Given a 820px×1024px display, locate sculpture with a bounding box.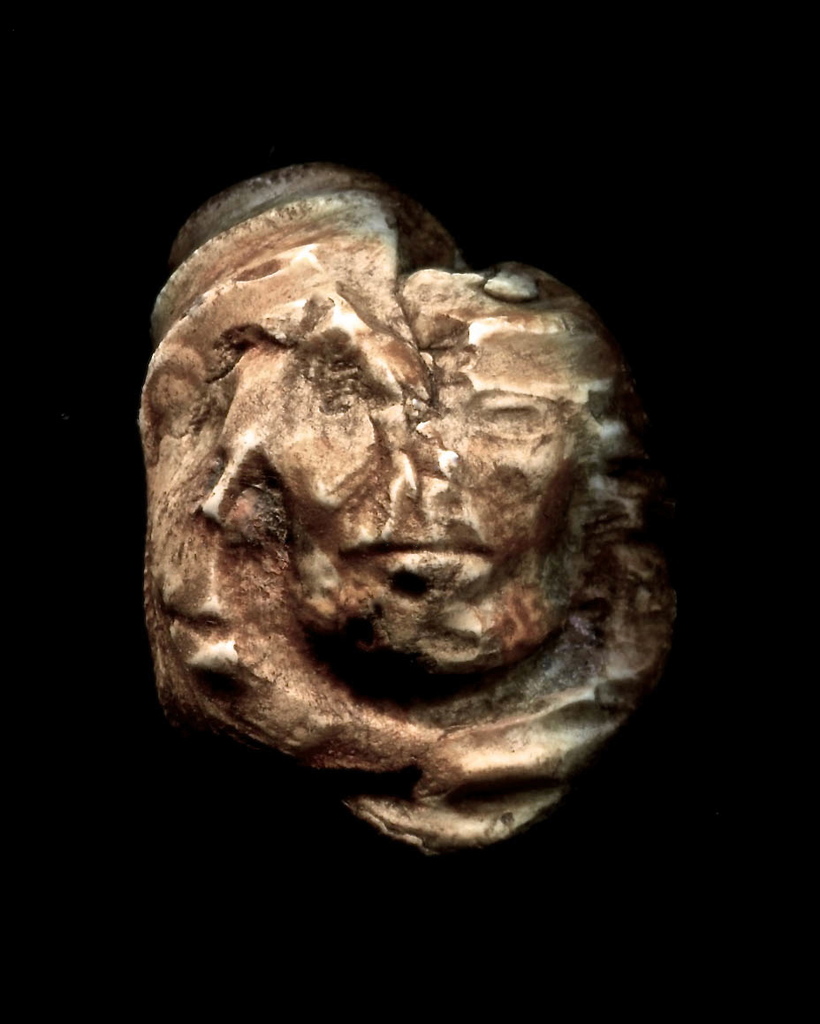
Located: select_region(140, 153, 704, 857).
